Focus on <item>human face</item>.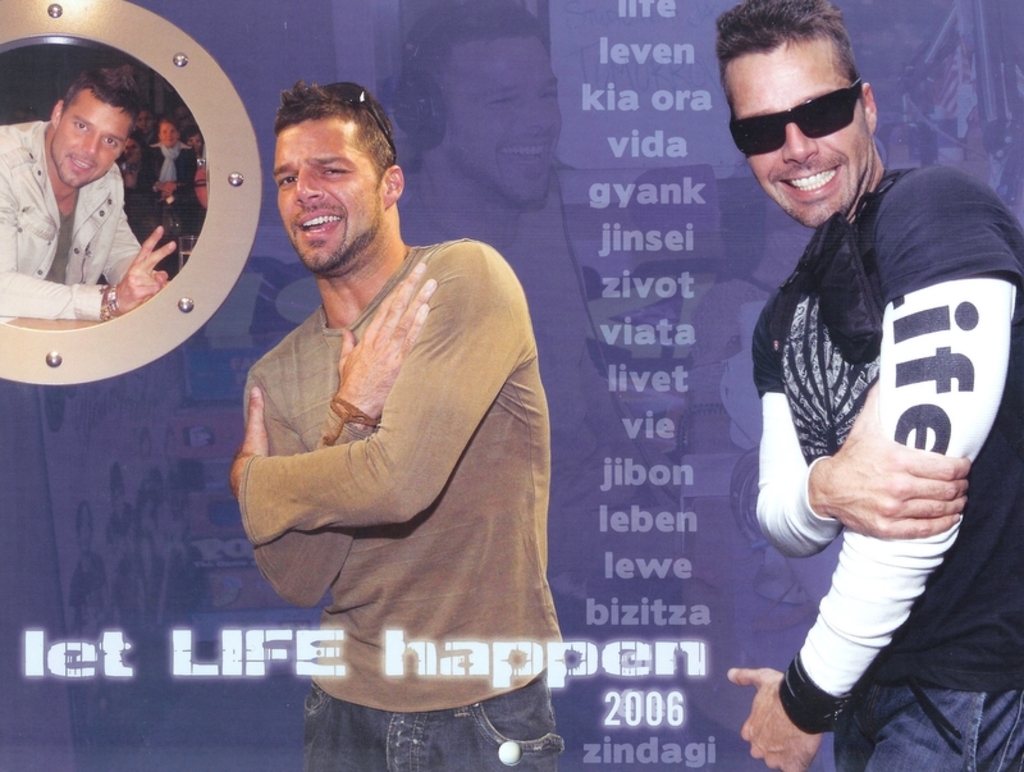
Focused at [49,84,134,187].
